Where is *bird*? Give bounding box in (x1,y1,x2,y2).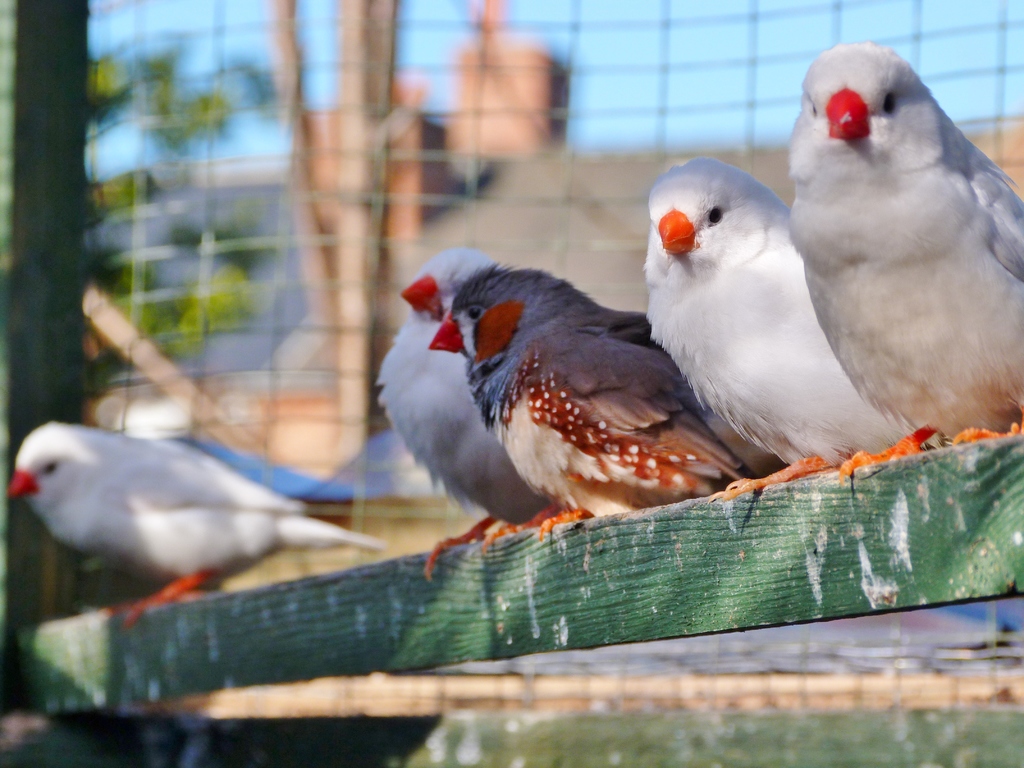
(374,152,913,585).
